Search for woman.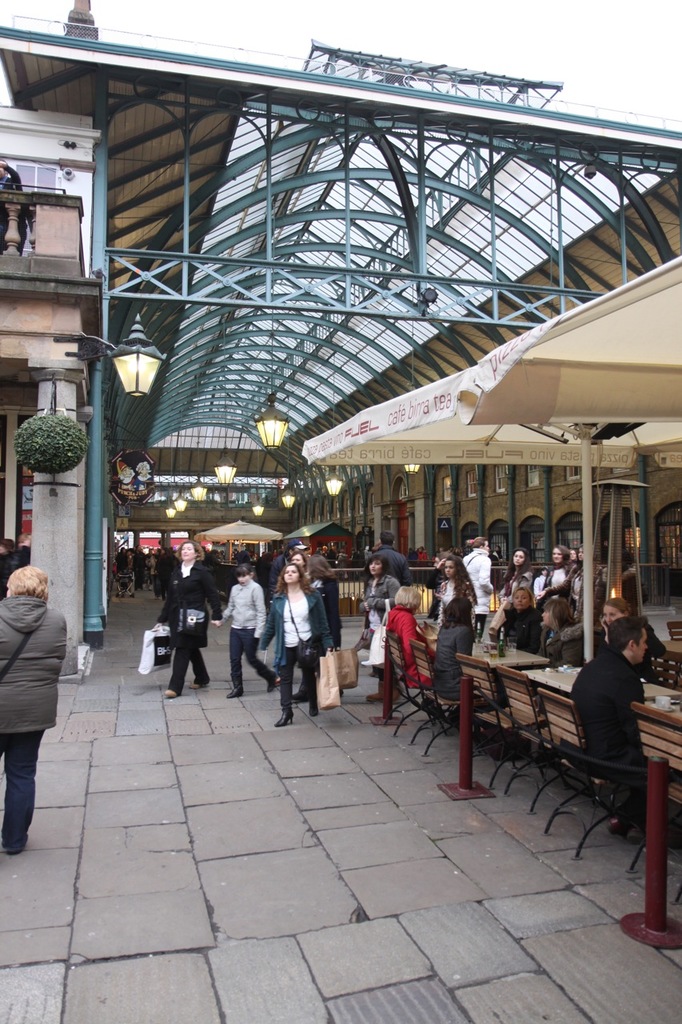
Found at Rect(383, 579, 436, 691).
